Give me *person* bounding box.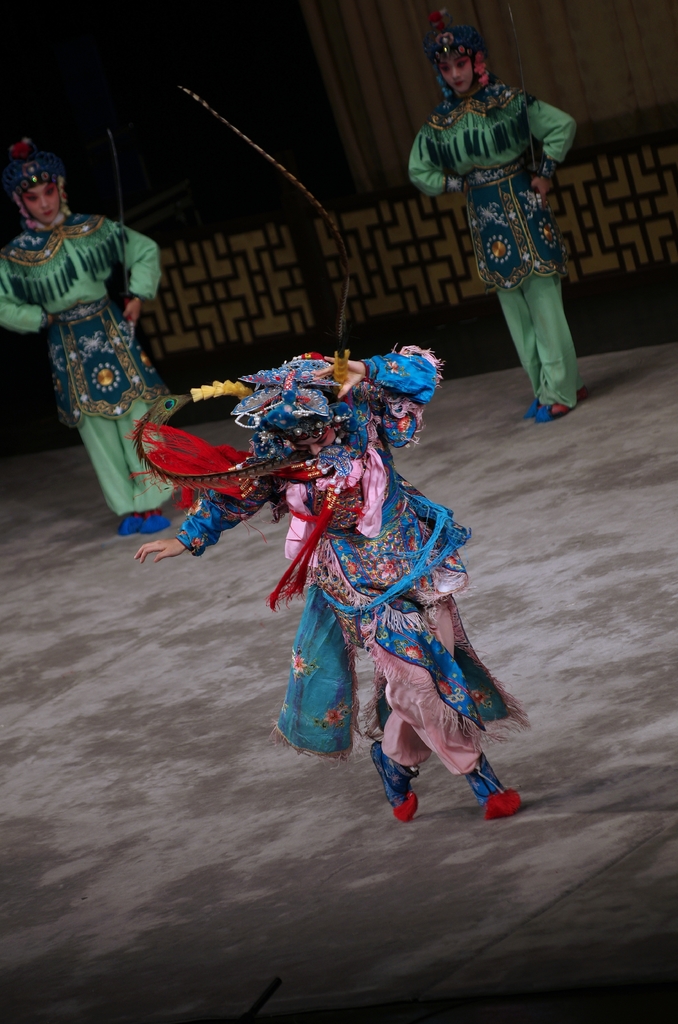
<bbox>195, 276, 496, 853</bbox>.
